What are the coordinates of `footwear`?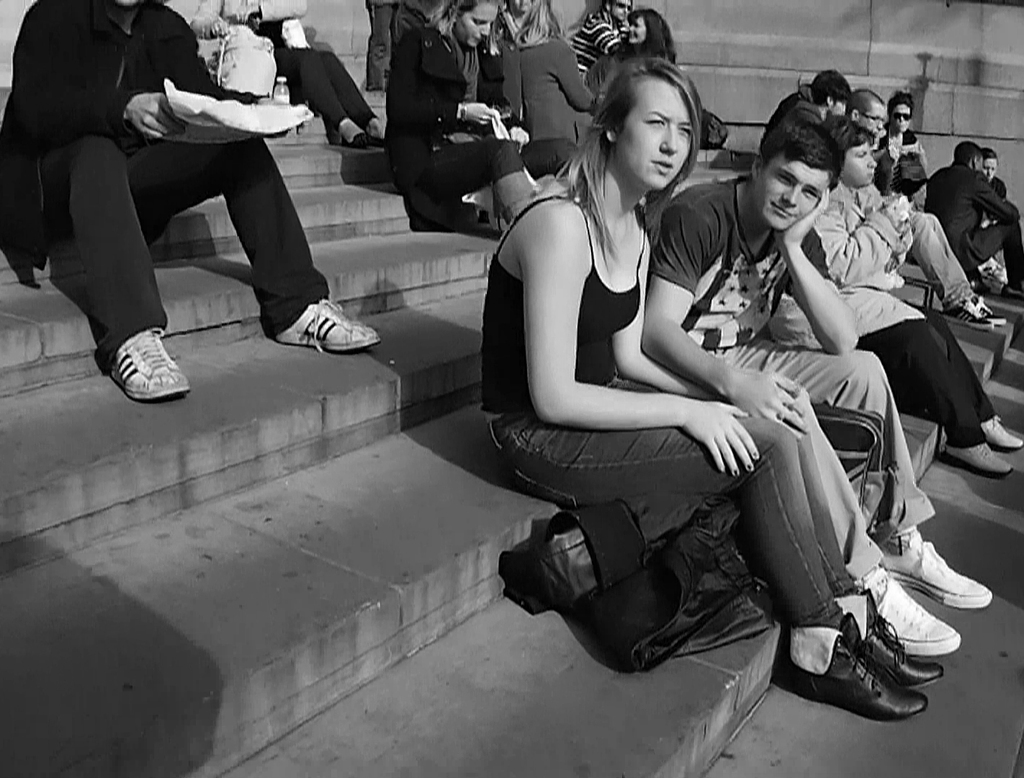
(left=342, top=133, right=373, bottom=151).
